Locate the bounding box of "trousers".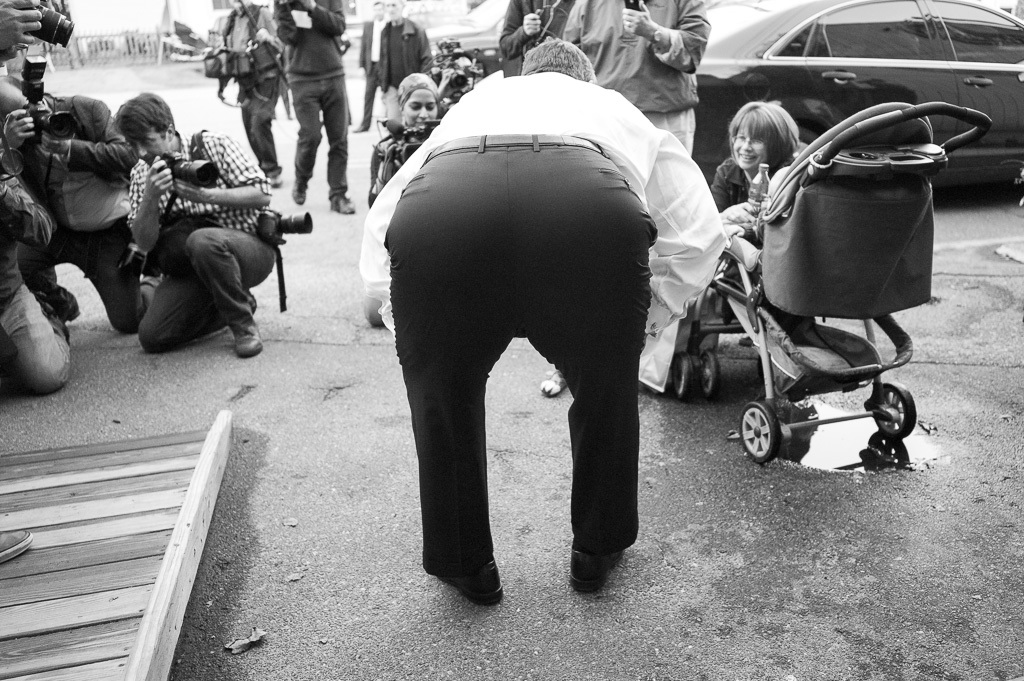
Bounding box: 17 217 158 335.
